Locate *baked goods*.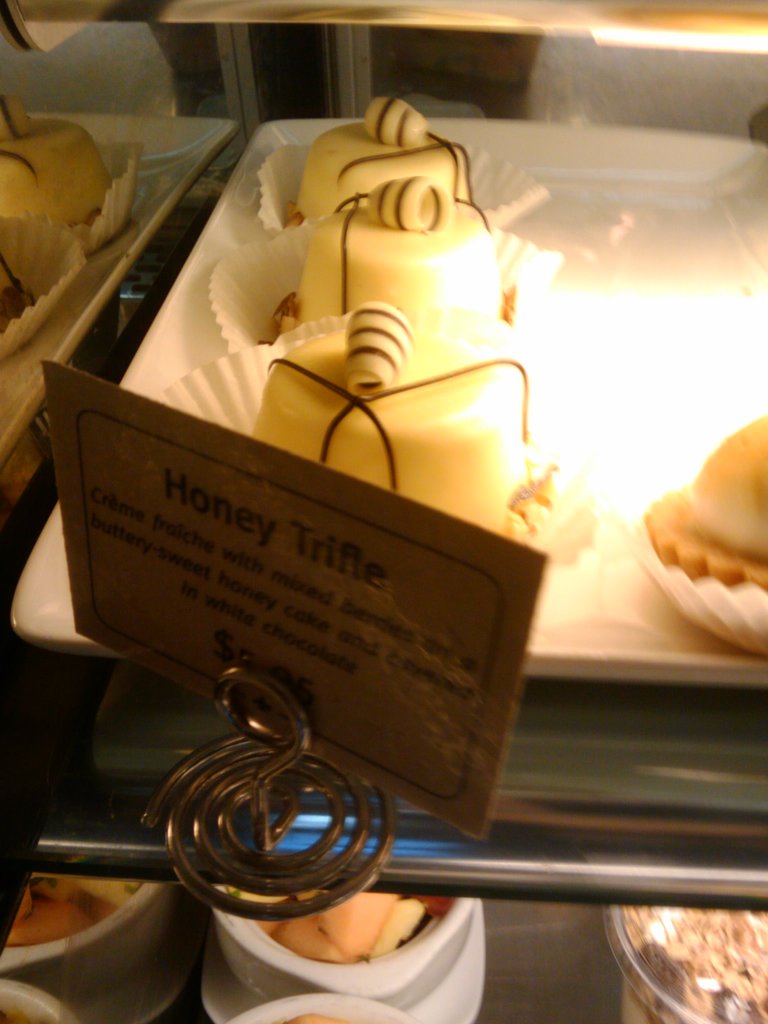
Bounding box: locate(282, 97, 475, 221).
